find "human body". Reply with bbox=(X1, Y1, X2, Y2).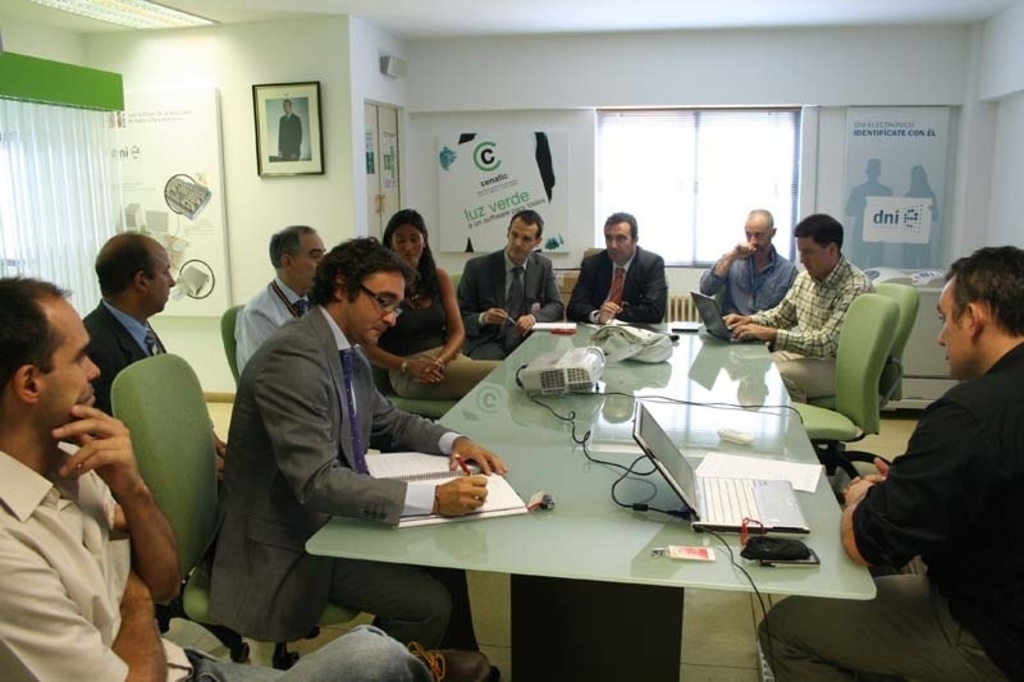
bbox=(896, 184, 940, 264).
